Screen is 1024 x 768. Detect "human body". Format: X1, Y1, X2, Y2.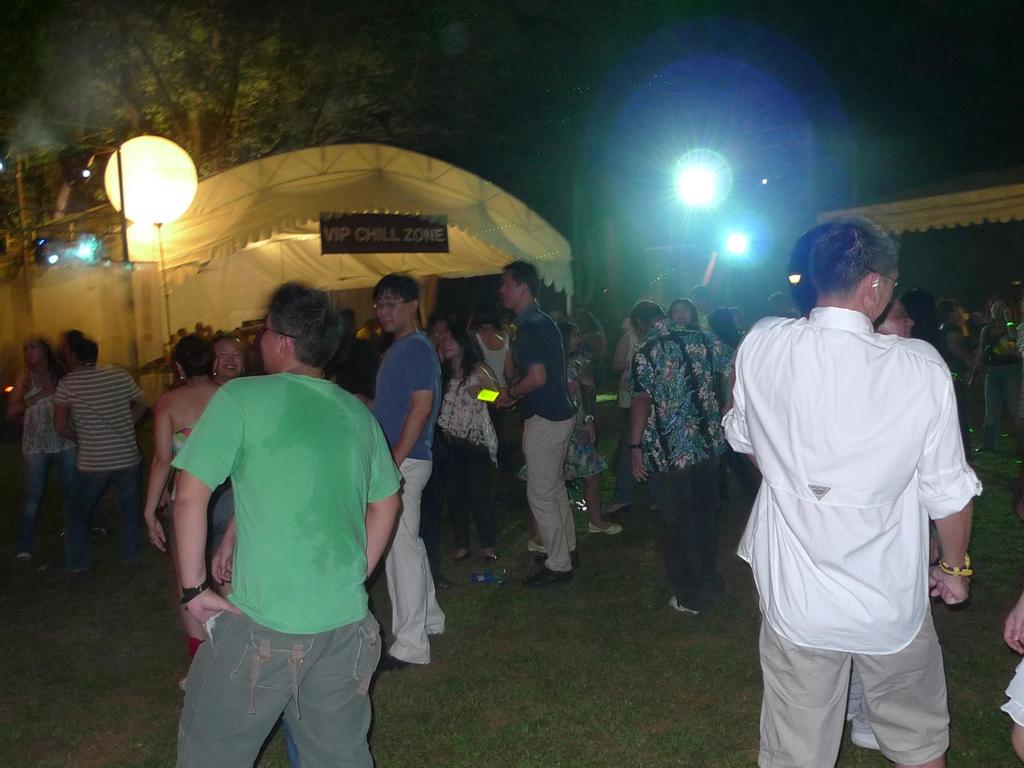
4, 337, 51, 550.
